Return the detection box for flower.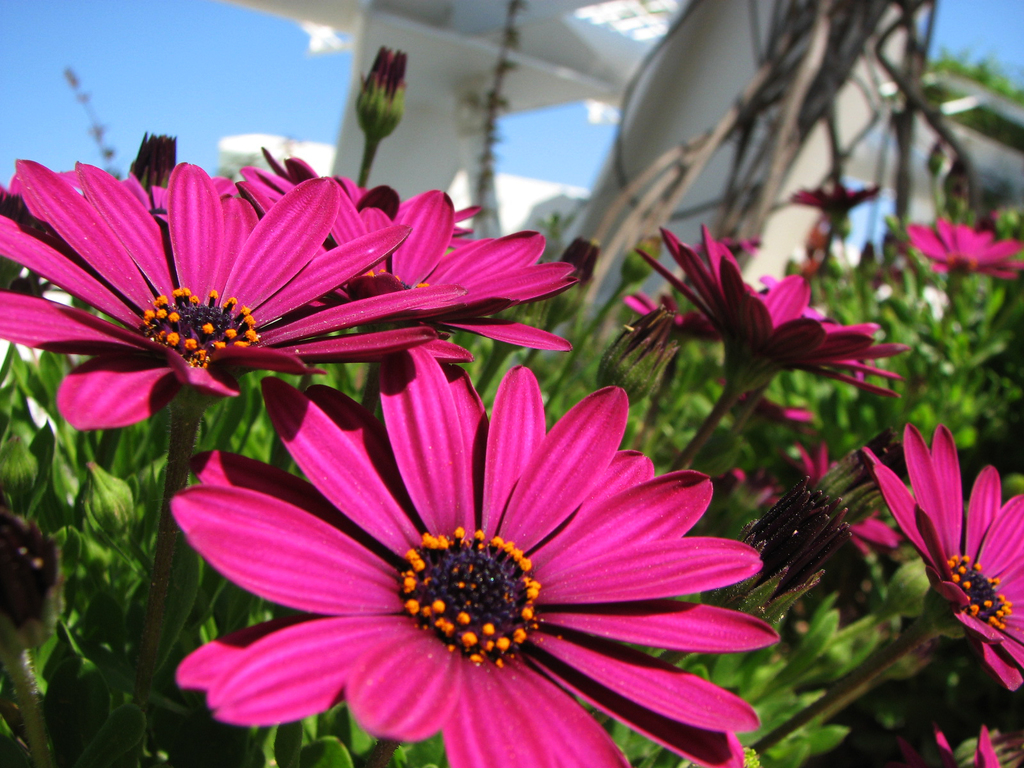
[left=793, top=438, right=909, bottom=560].
